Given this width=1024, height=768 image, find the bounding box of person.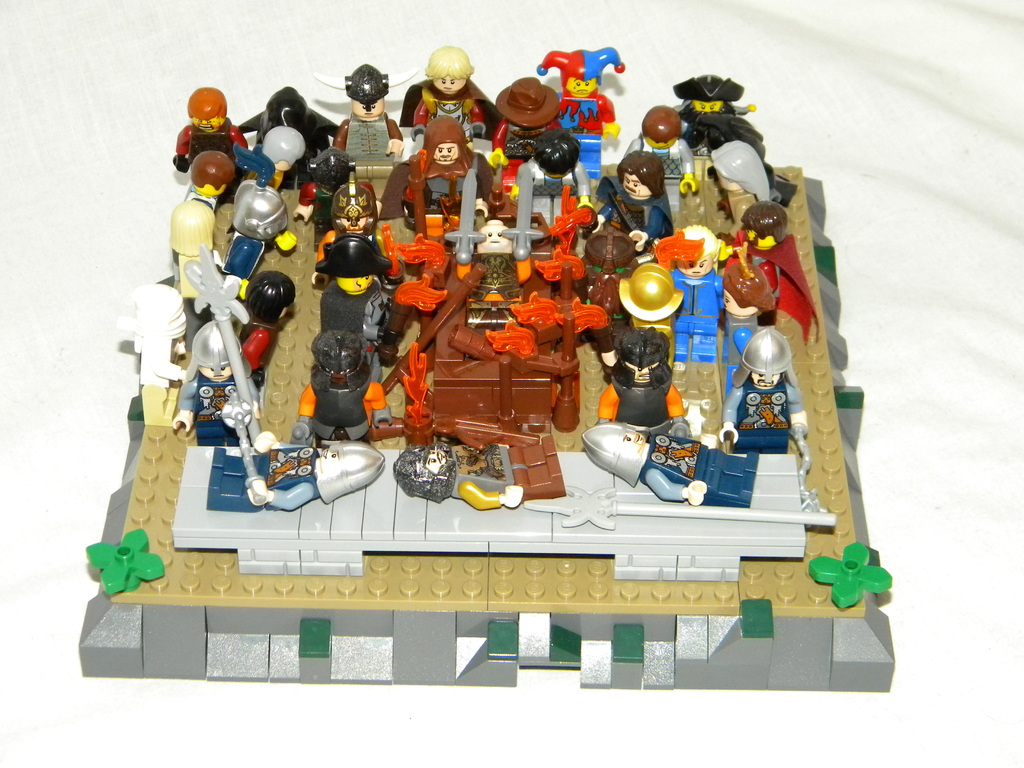
left=673, top=76, right=763, bottom=161.
